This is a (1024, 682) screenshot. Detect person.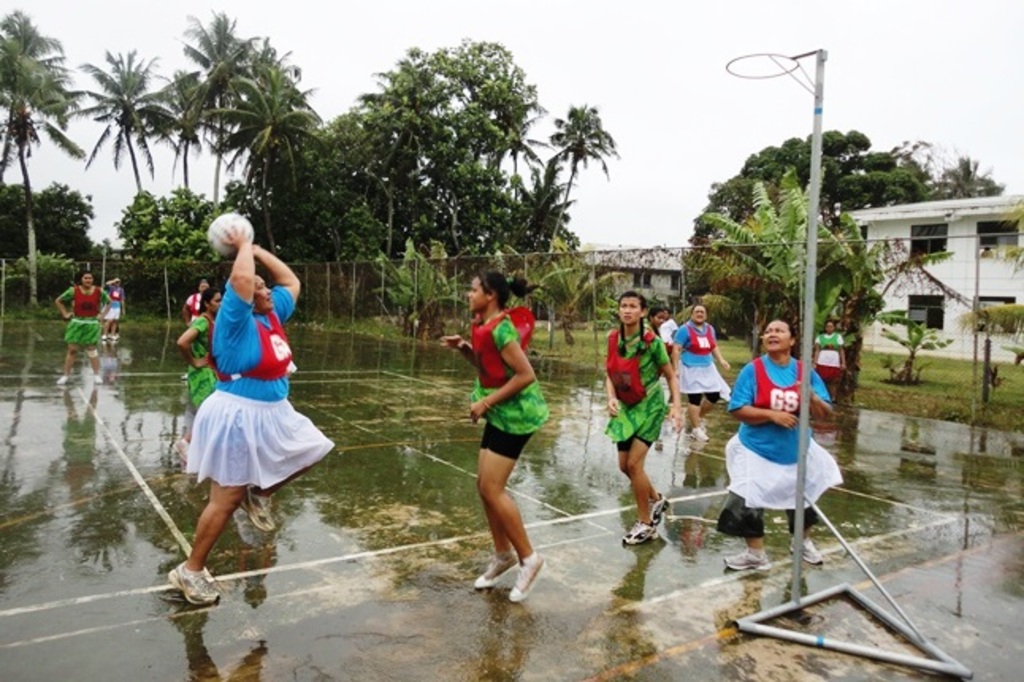
723:311:845:577.
